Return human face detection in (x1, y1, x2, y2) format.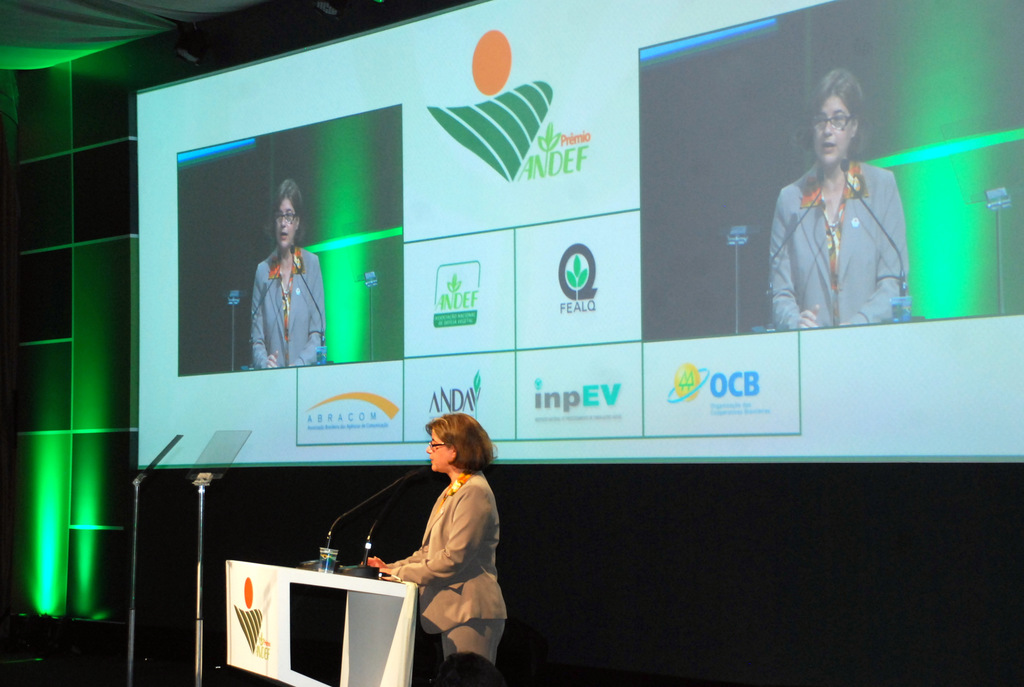
(273, 198, 298, 250).
